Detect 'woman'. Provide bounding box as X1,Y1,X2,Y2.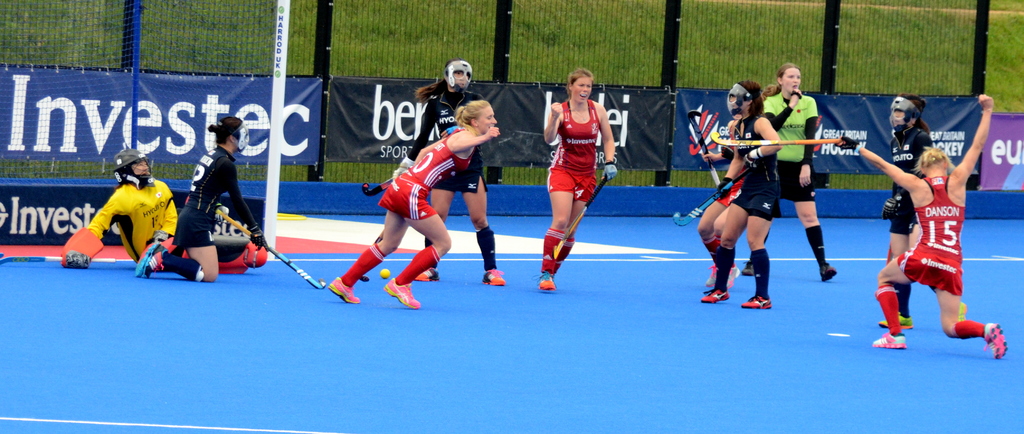
880,93,967,331.
